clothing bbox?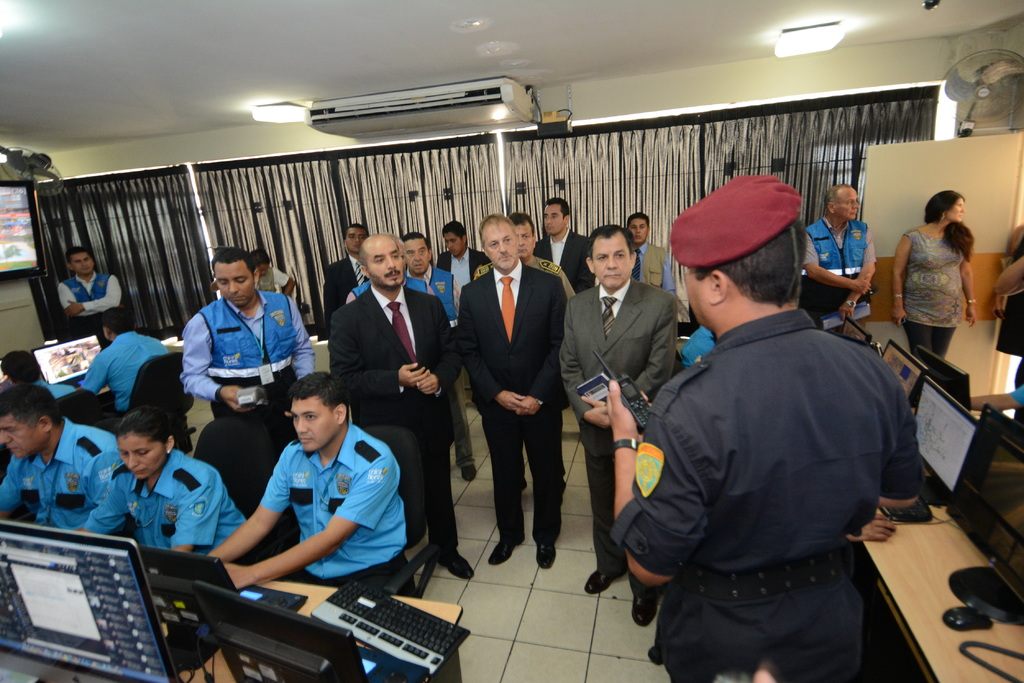
<region>74, 326, 174, 424</region>
